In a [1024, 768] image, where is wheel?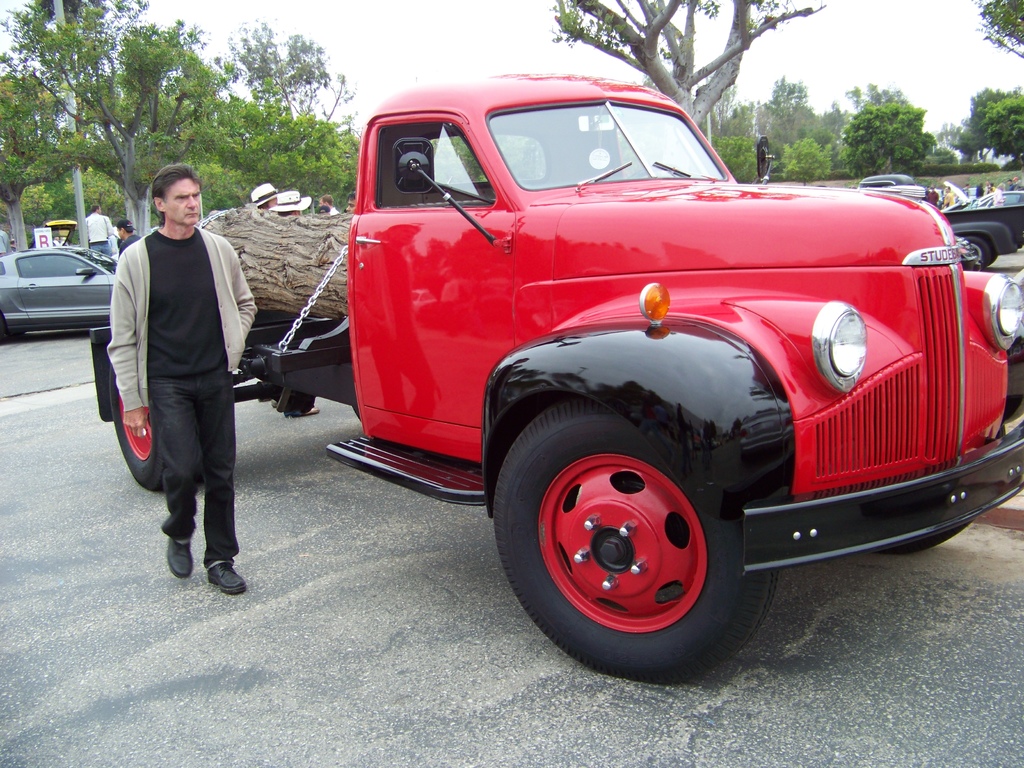
(x1=880, y1=515, x2=978, y2=561).
